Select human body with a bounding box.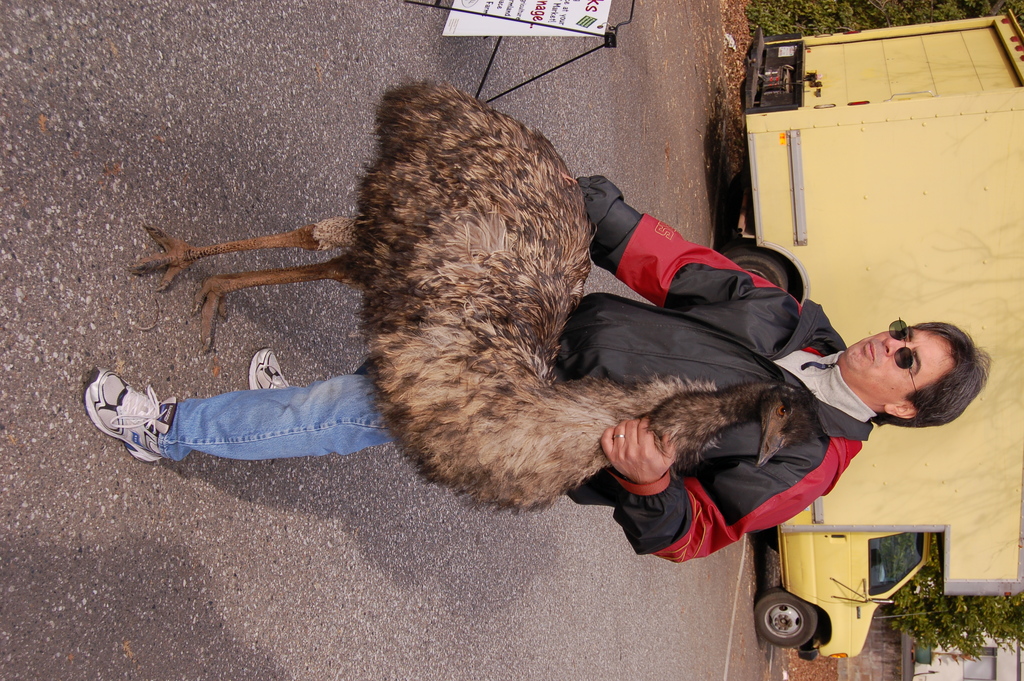
[86, 172, 989, 570].
